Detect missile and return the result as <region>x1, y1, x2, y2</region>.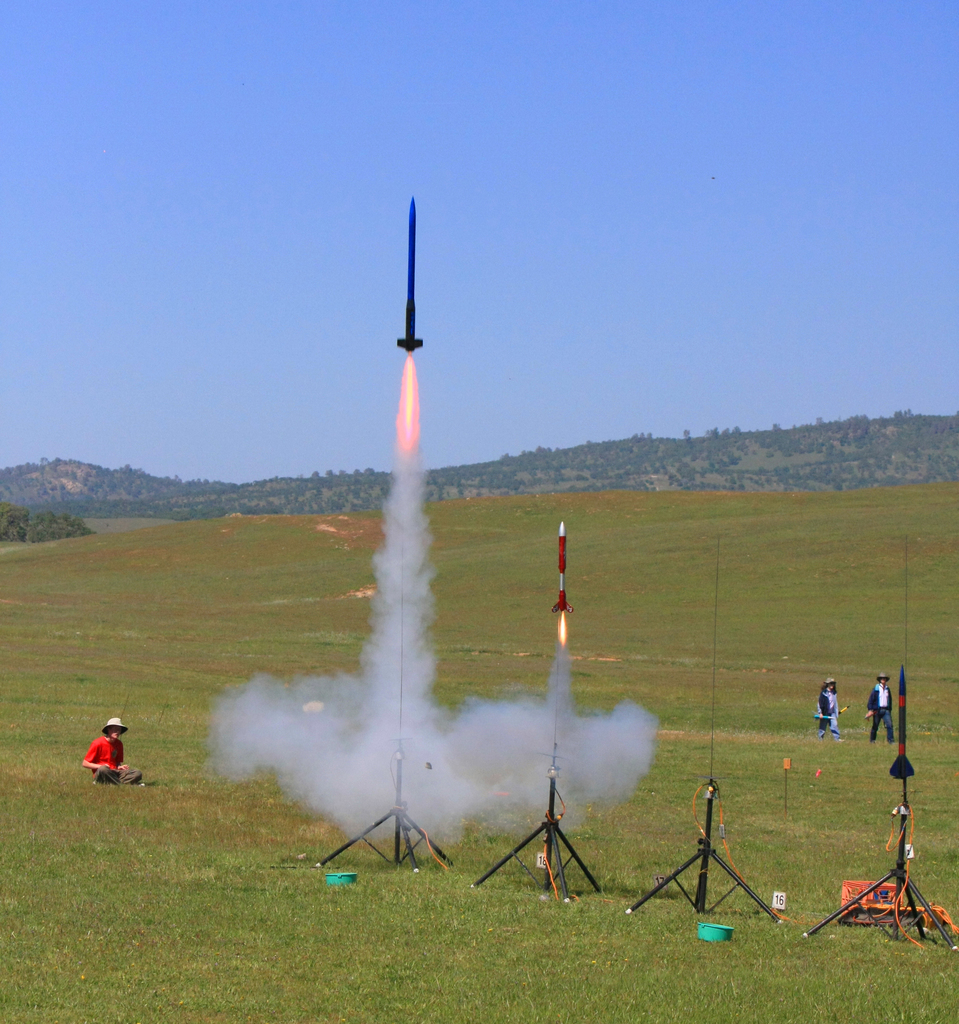
<region>883, 664, 916, 779</region>.
